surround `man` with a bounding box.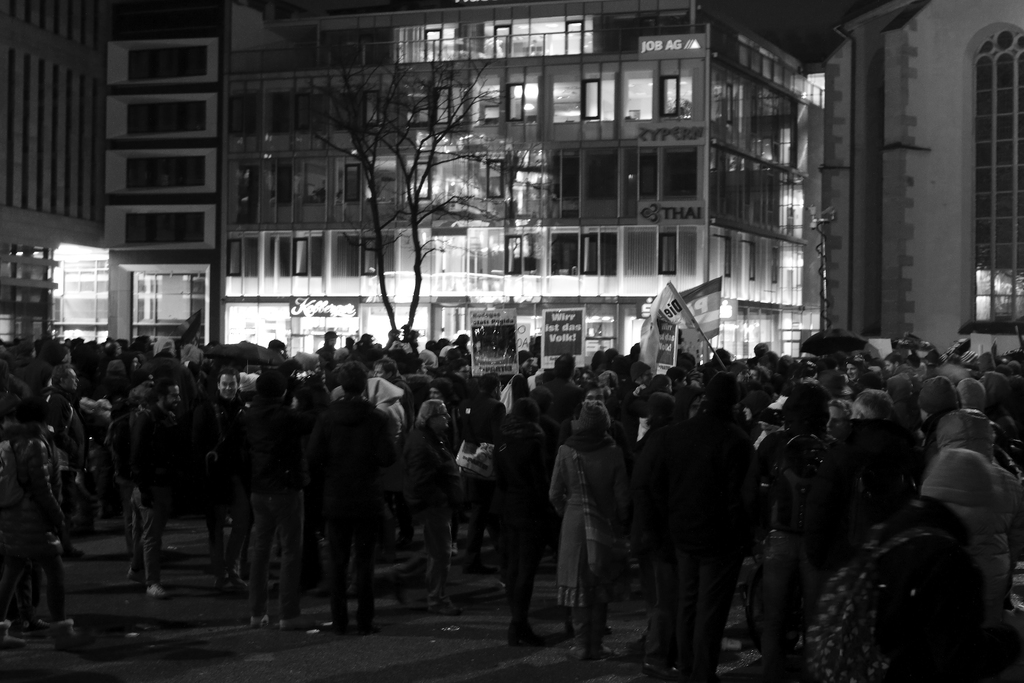
[left=134, top=381, right=182, bottom=596].
